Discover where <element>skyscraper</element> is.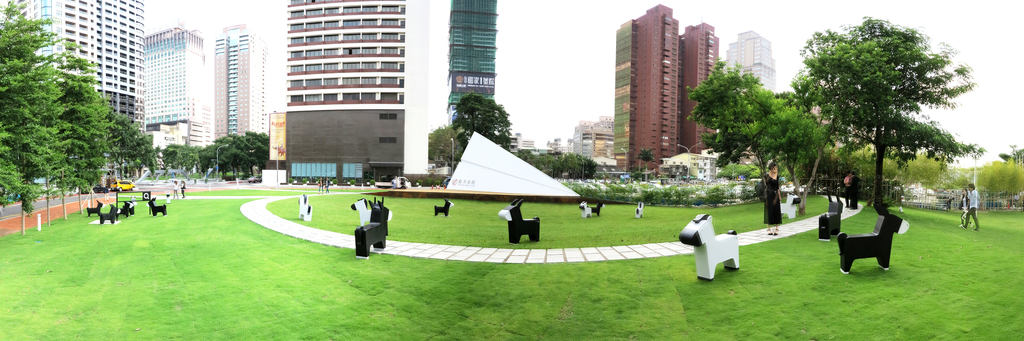
Discovered at (left=444, top=0, right=501, bottom=133).
